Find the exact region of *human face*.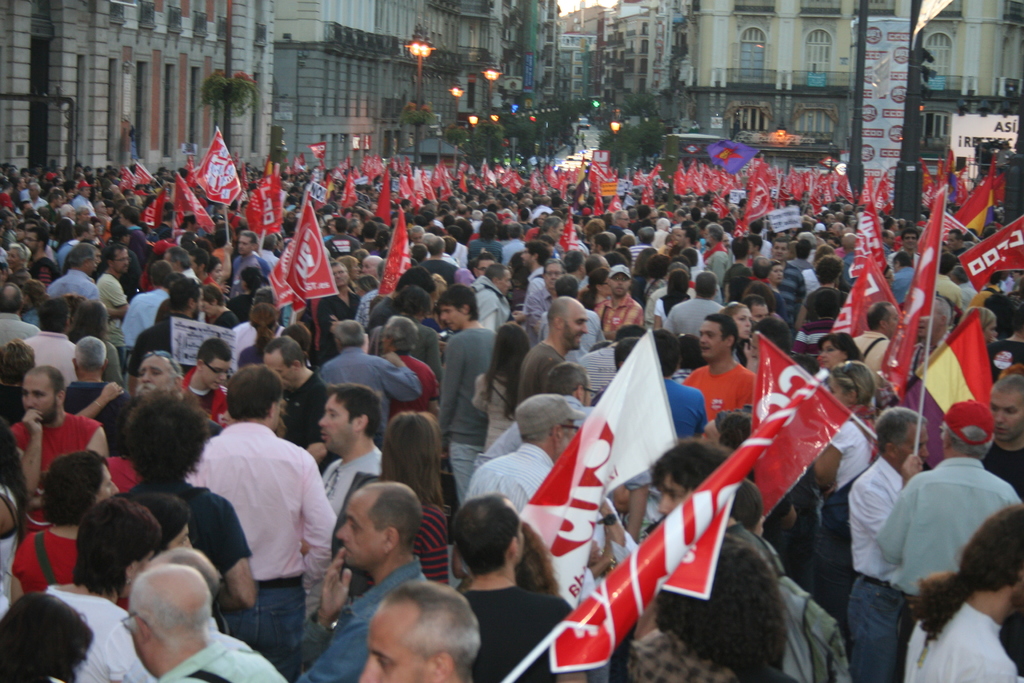
Exact region: Rect(544, 264, 561, 289).
